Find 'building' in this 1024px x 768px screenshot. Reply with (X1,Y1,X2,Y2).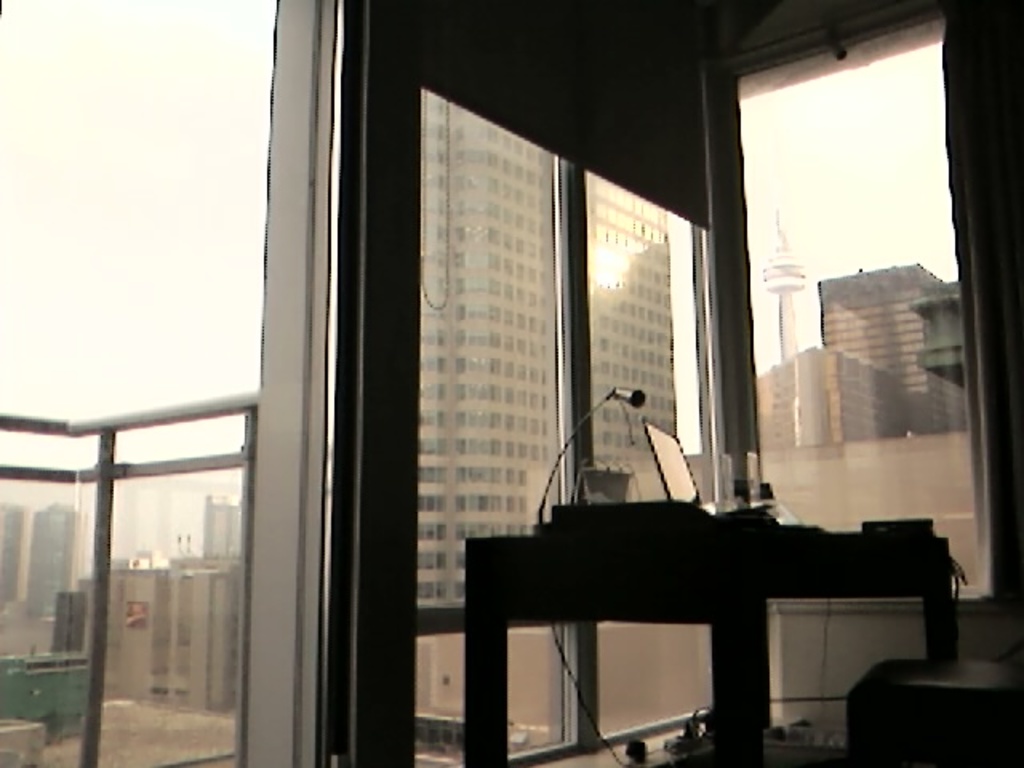
(0,0,1019,766).
